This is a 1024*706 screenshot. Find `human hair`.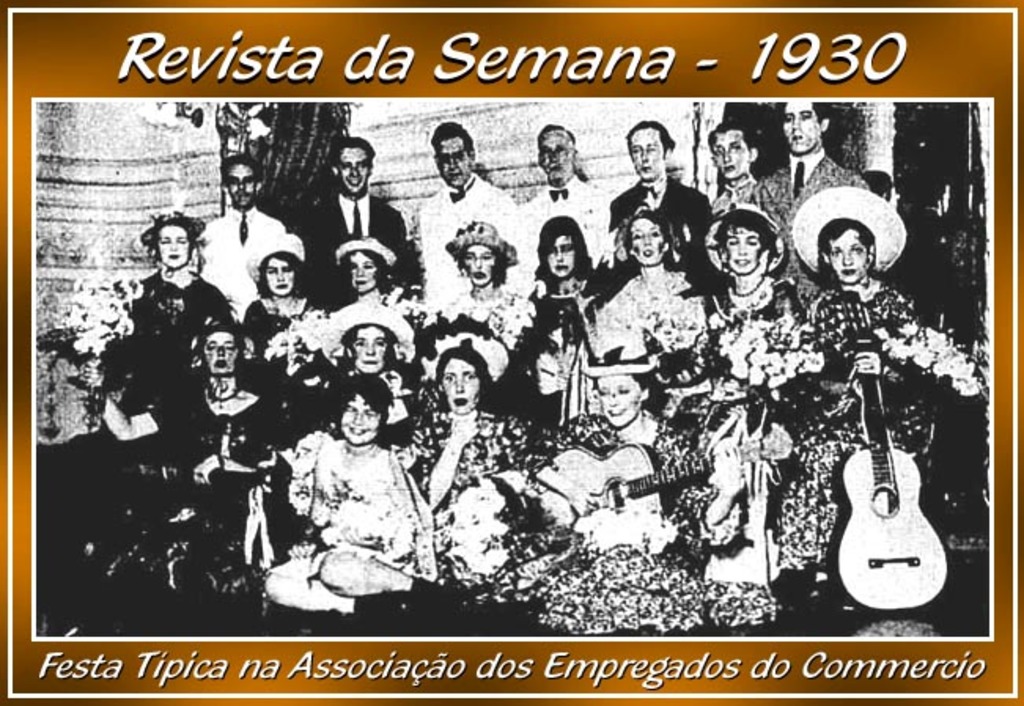
Bounding box: {"left": 337, "top": 321, "right": 407, "bottom": 368}.
